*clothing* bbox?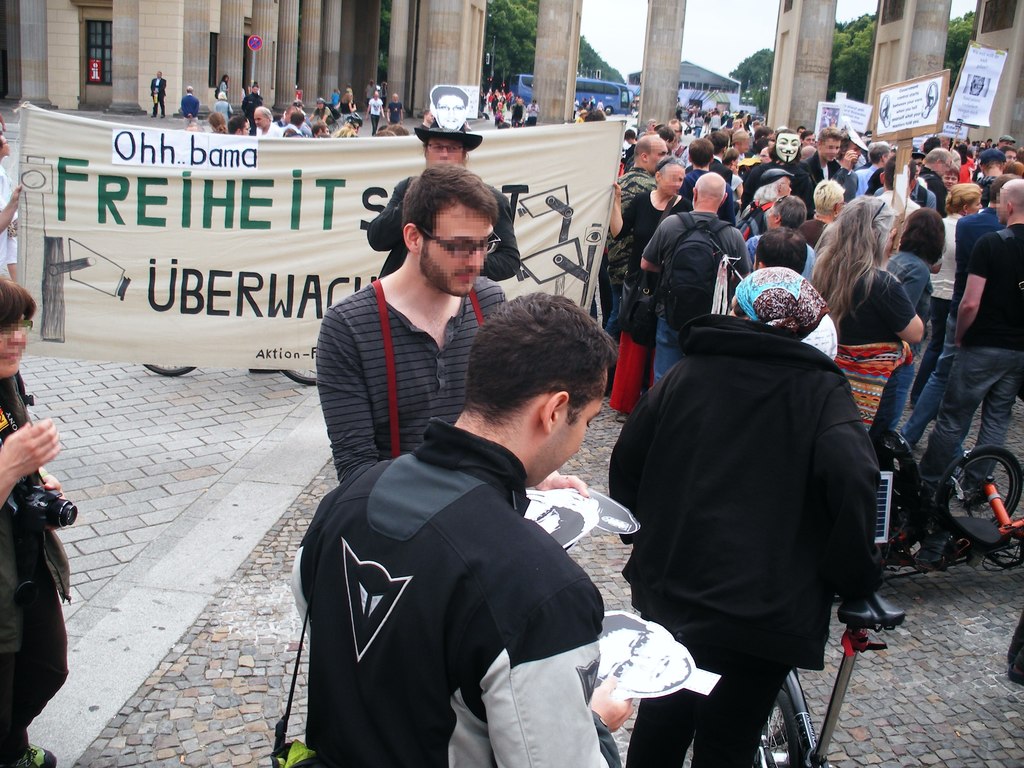
BBox(604, 278, 900, 733)
